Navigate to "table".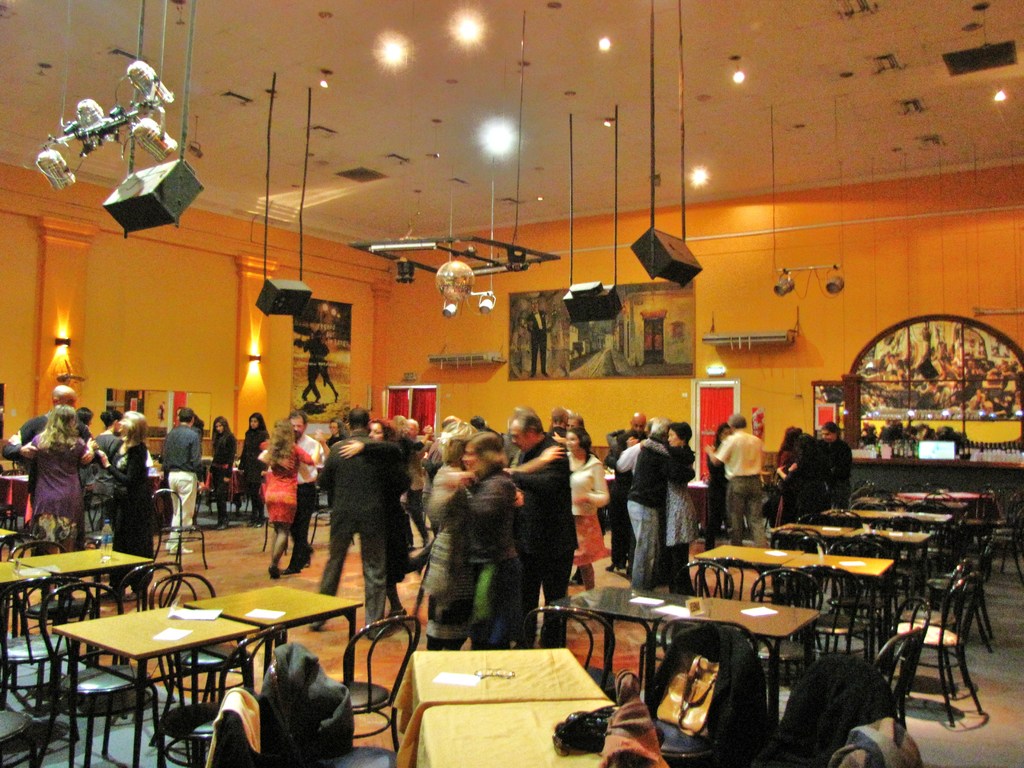
Navigation target: {"x1": 22, "y1": 534, "x2": 159, "y2": 630}.
